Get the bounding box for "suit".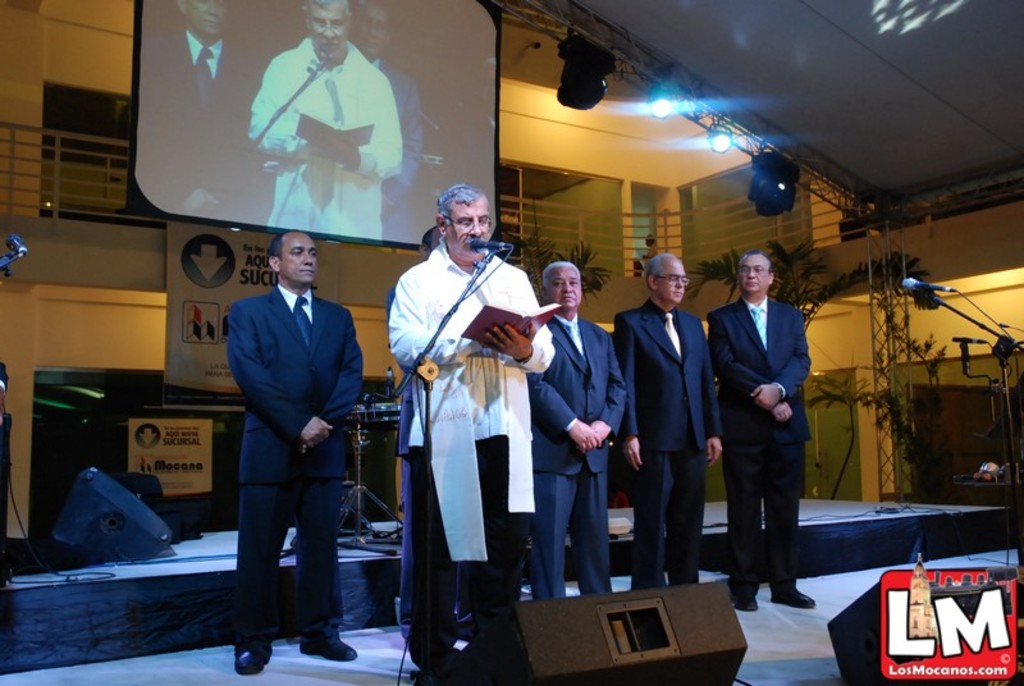
box=[223, 279, 364, 648].
